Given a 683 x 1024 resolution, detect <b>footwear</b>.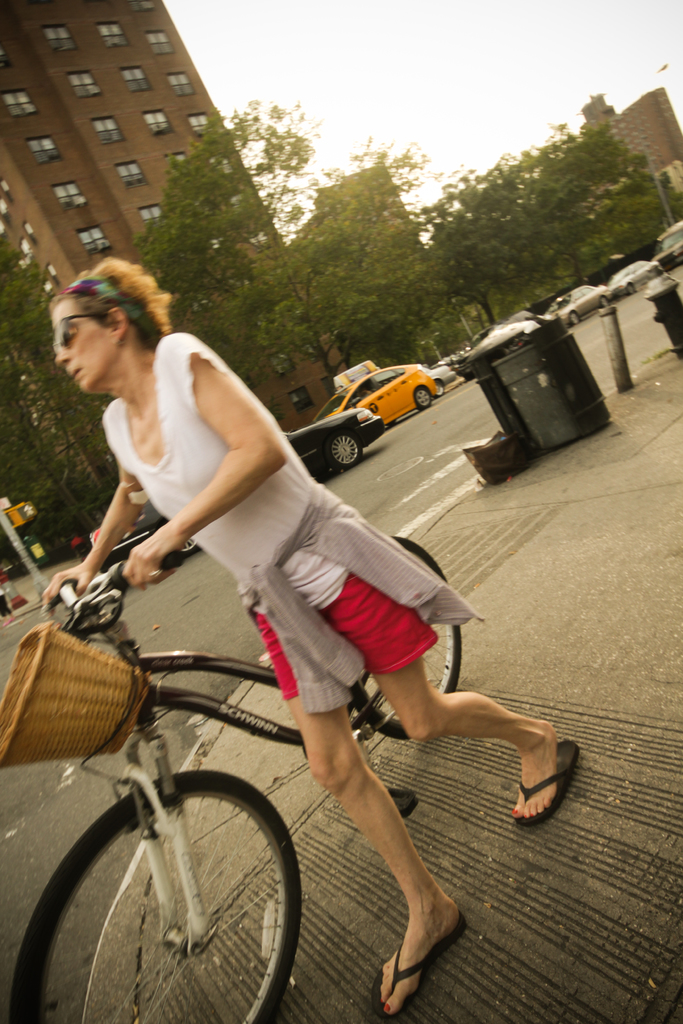
{"x1": 368, "y1": 909, "x2": 470, "y2": 1020}.
